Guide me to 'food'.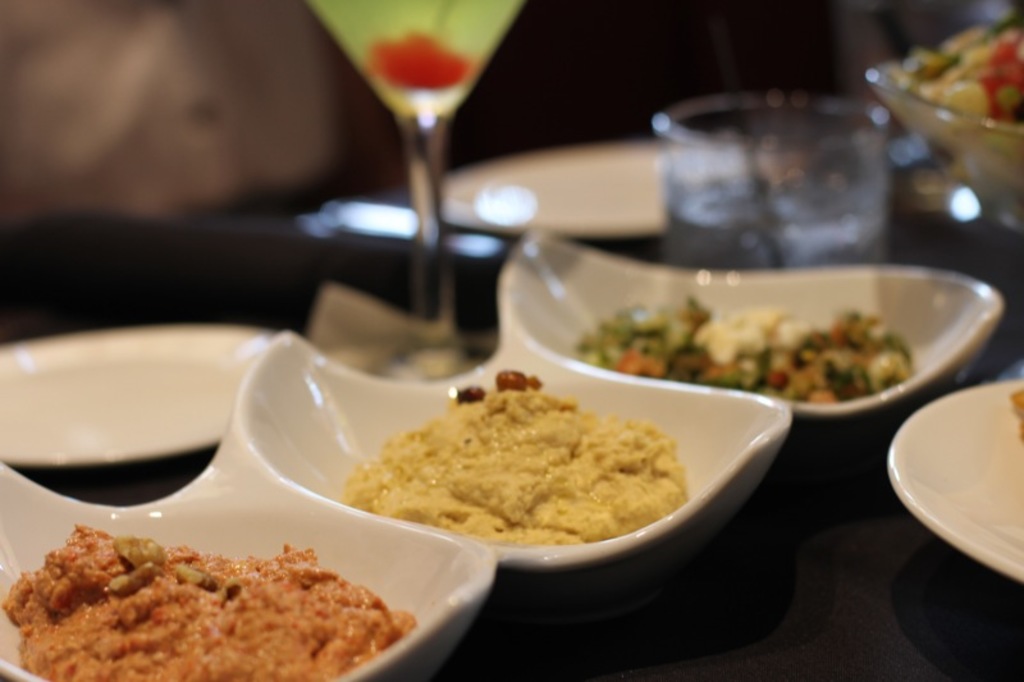
Guidance: rect(1002, 384, 1023, 449).
